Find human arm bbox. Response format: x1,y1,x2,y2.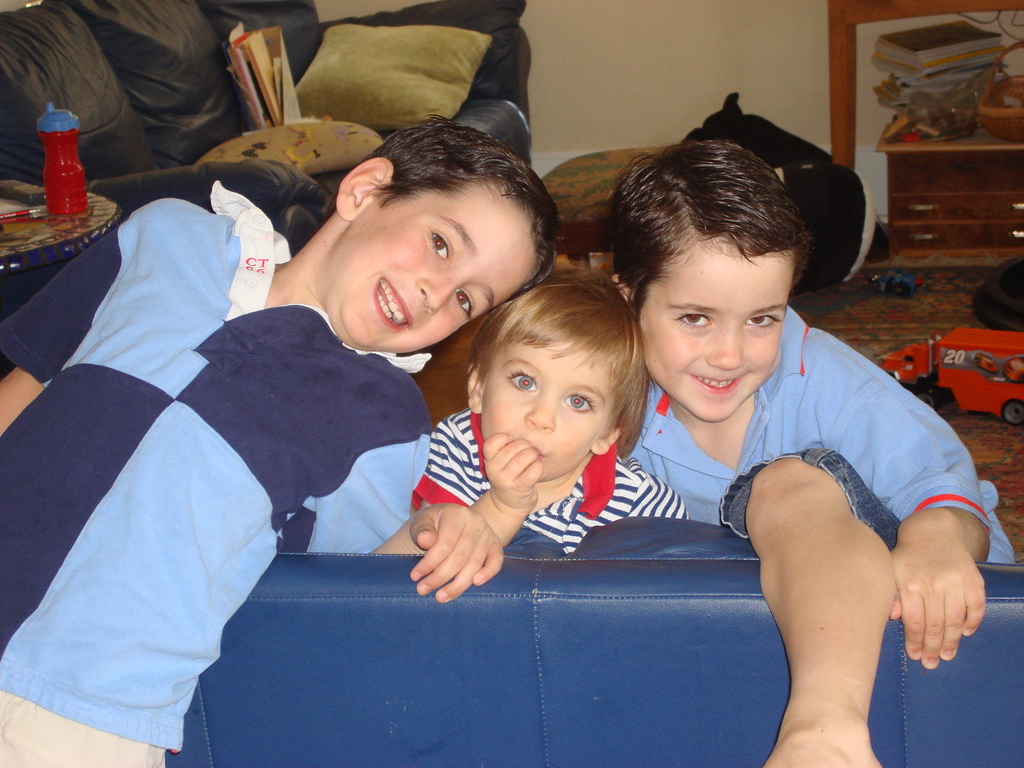
315,396,525,614.
